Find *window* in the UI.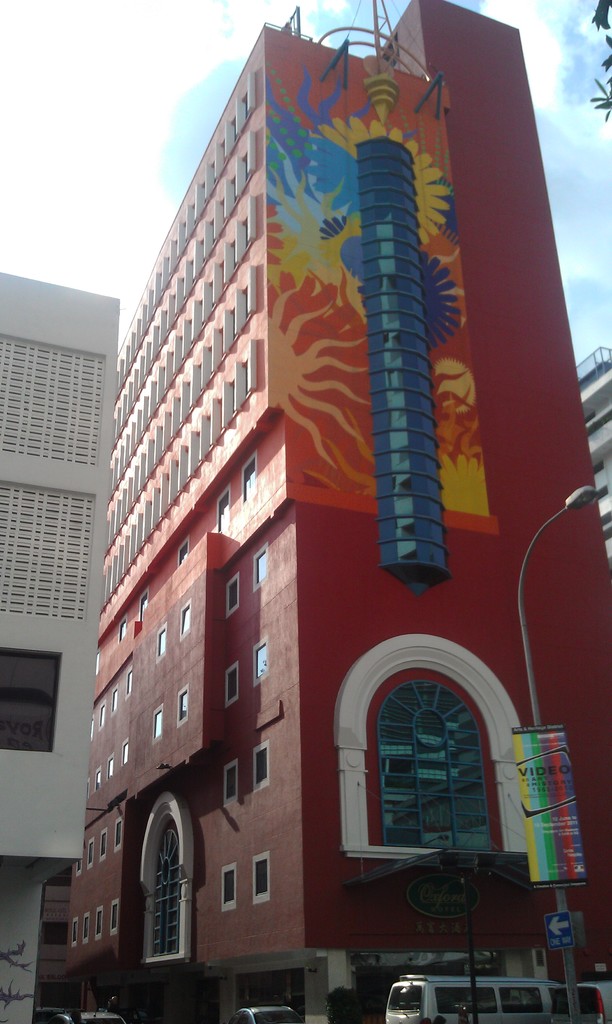
UI element at [250, 848, 270, 906].
